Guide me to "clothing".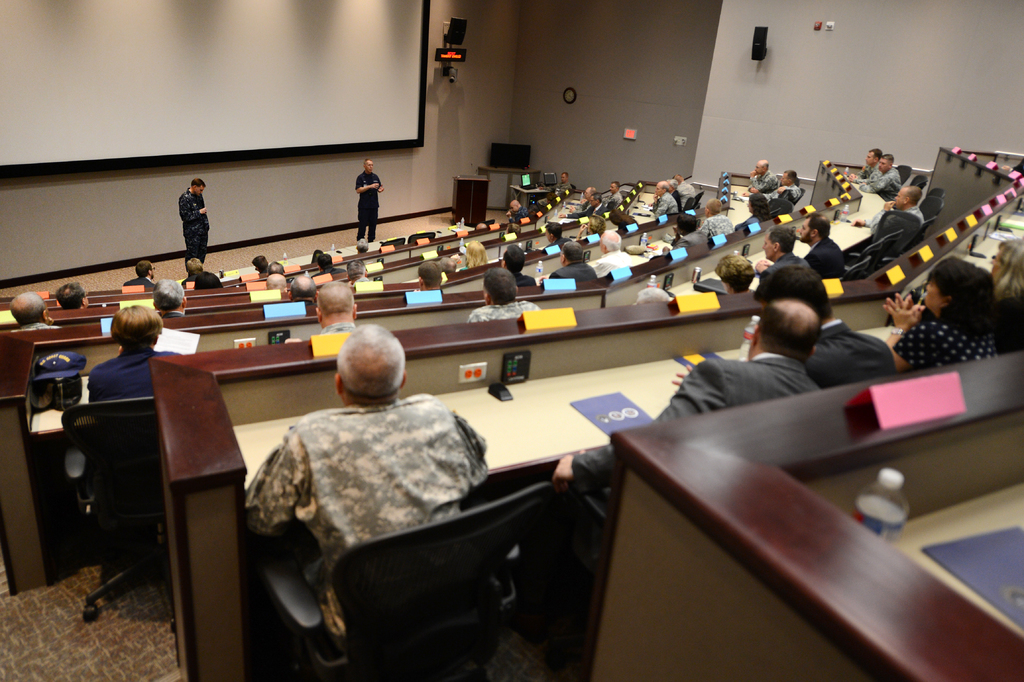
Guidance: region(871, 202, 926, 232).
